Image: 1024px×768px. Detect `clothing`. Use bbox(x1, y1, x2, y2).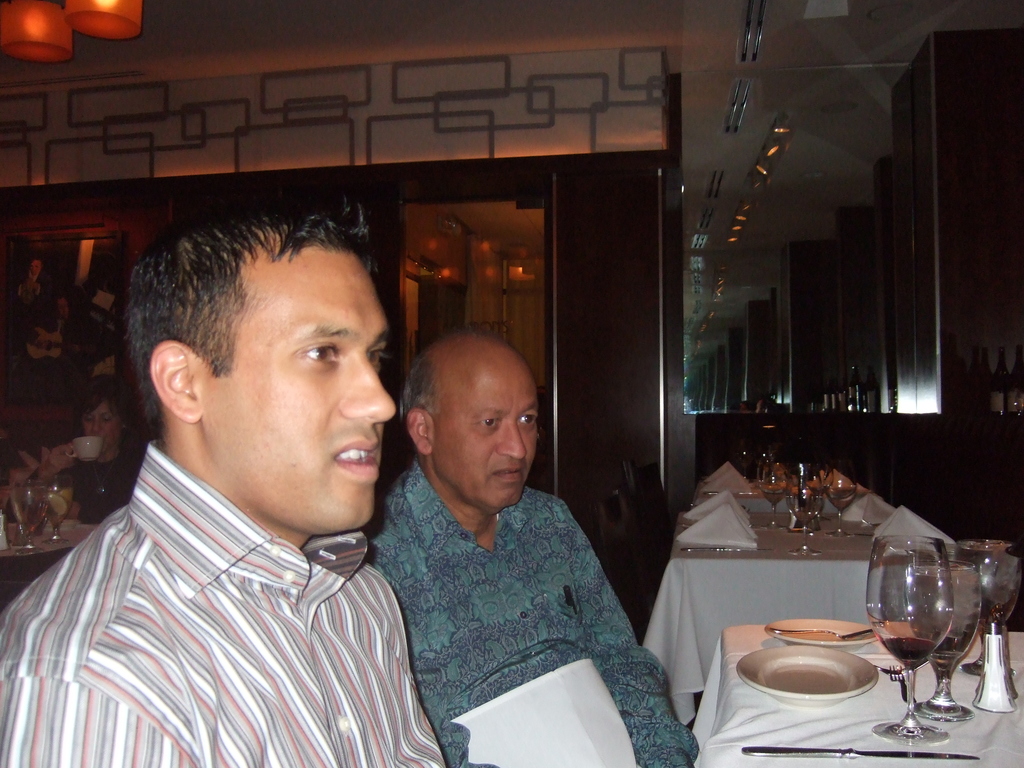
bbox(358, 447, 707, 767).
